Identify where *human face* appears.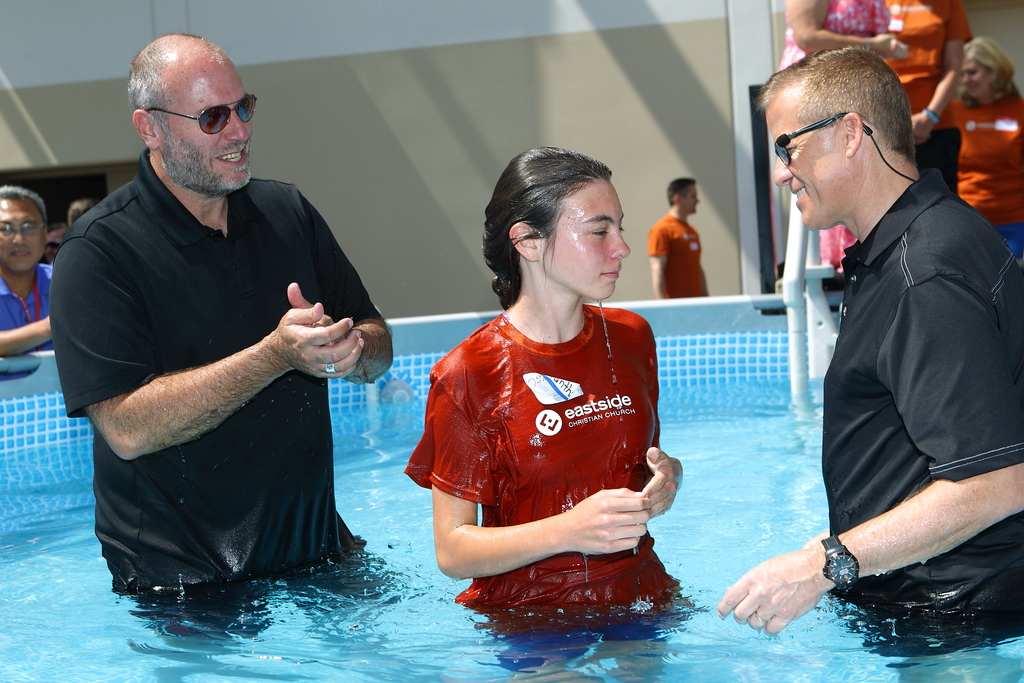
Appears at [x1=156, y1=72, x2=255, y2=186].
